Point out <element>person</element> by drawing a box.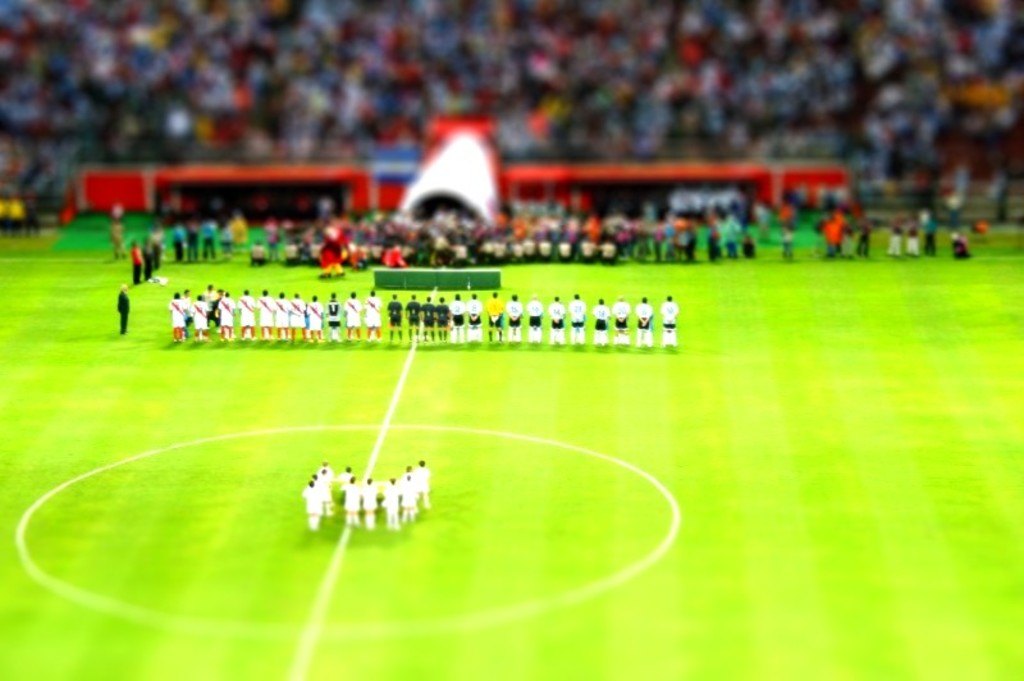
<box>449,293,465,342</box>.
